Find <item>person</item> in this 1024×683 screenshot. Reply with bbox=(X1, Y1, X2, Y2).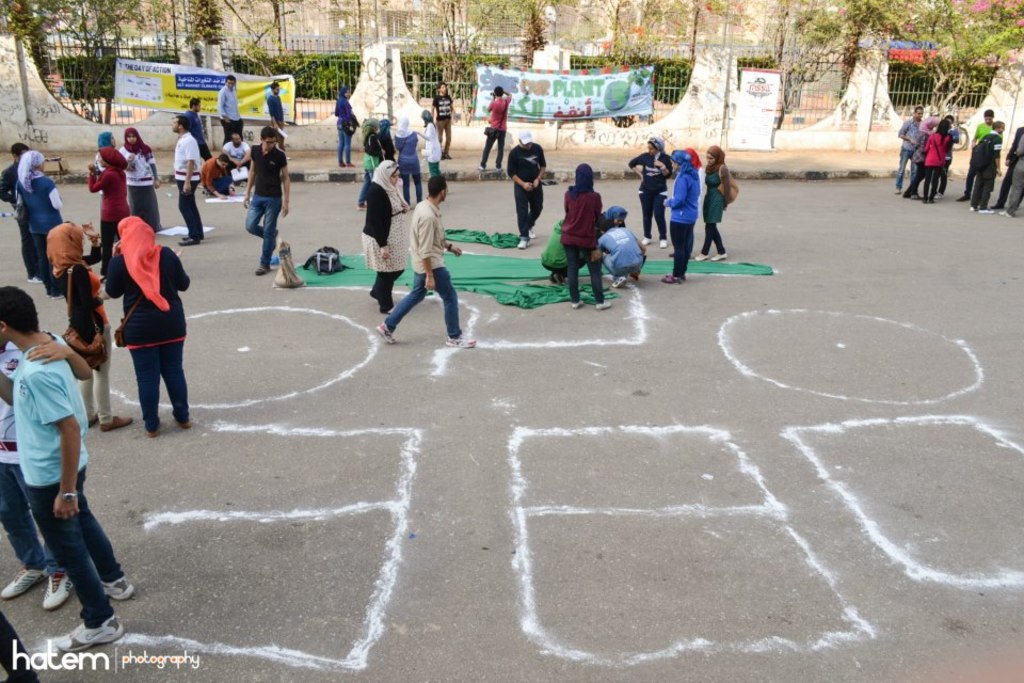
bbox=(239, 128, 290, 279).
